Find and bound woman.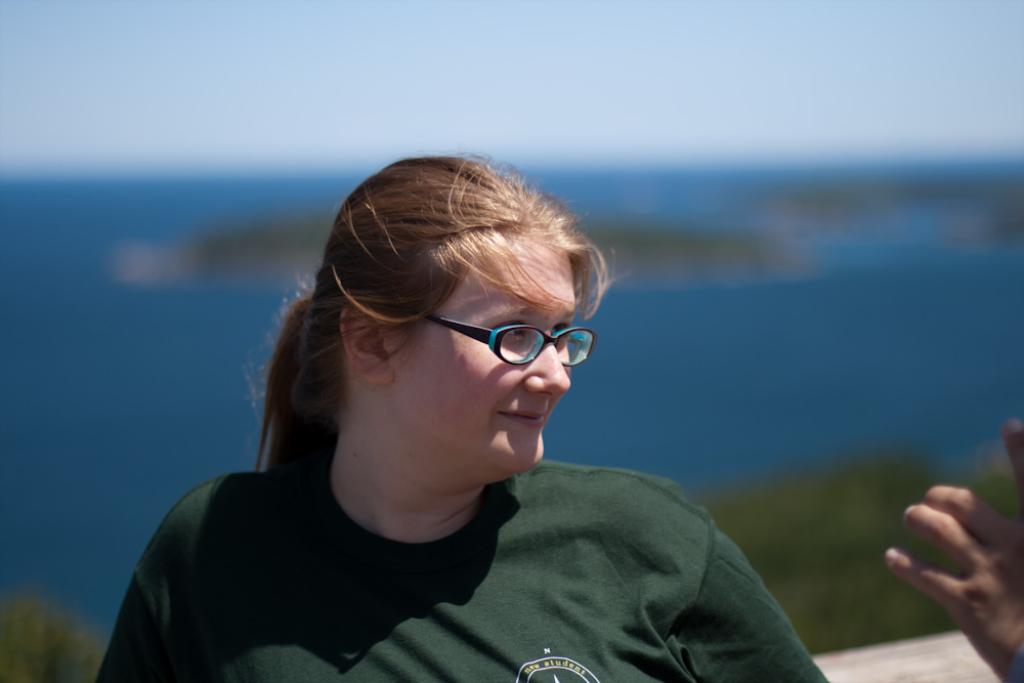
Bound: 99, 148, 827, 682.
